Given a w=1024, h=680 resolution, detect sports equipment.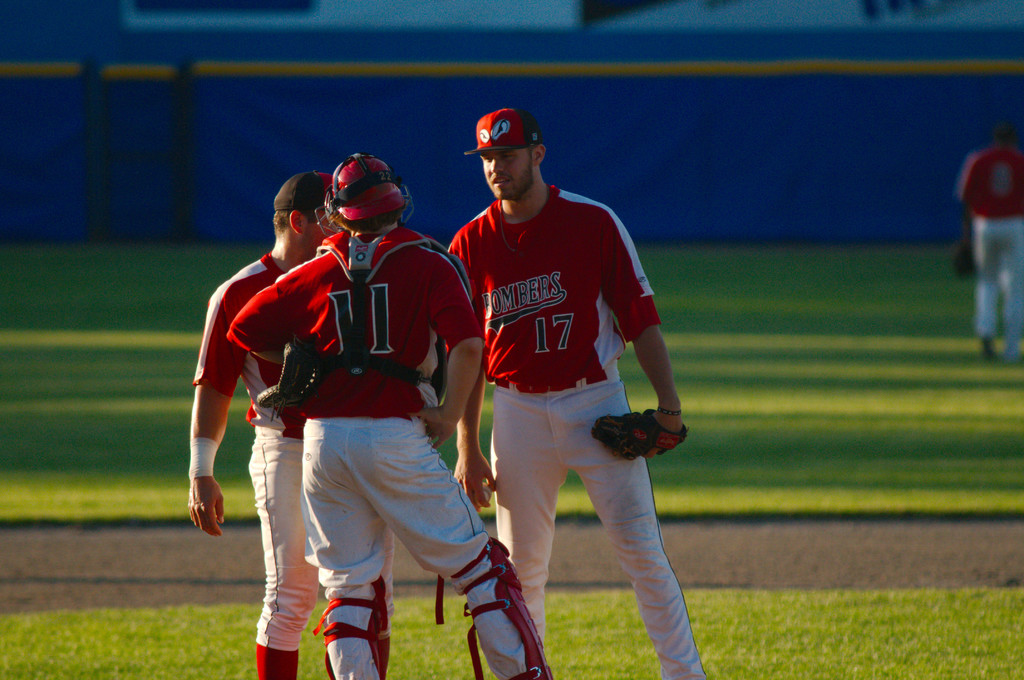
box=[307, 572, 385, 679].
